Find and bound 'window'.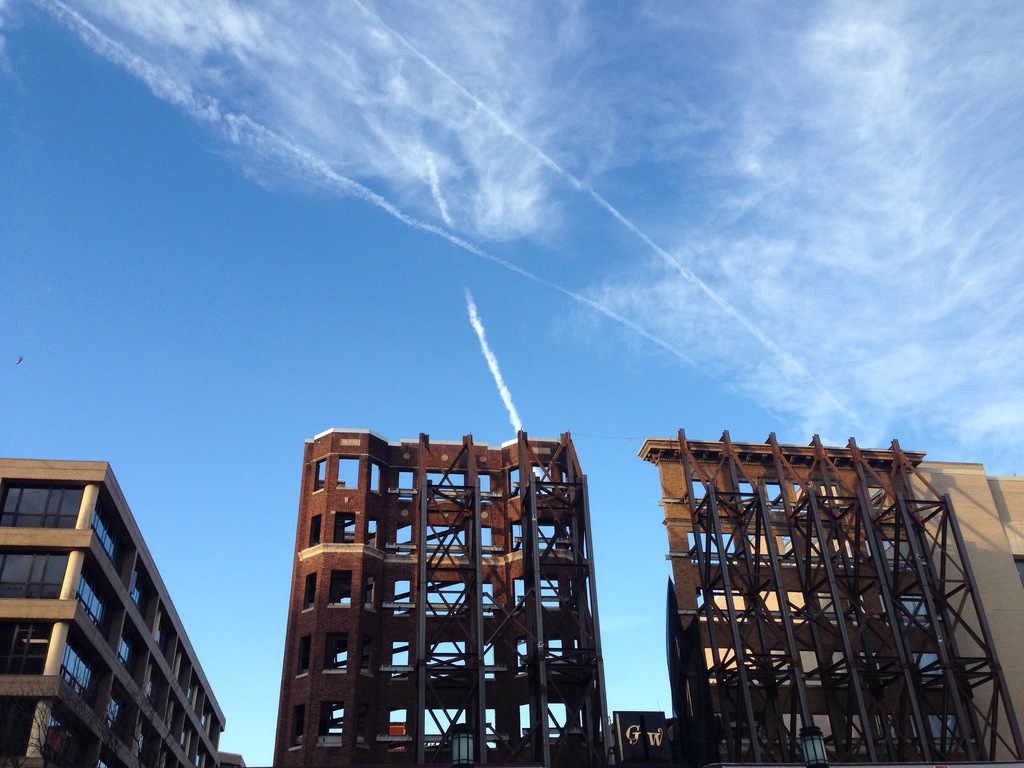
Bound: (127,729,147,767).
